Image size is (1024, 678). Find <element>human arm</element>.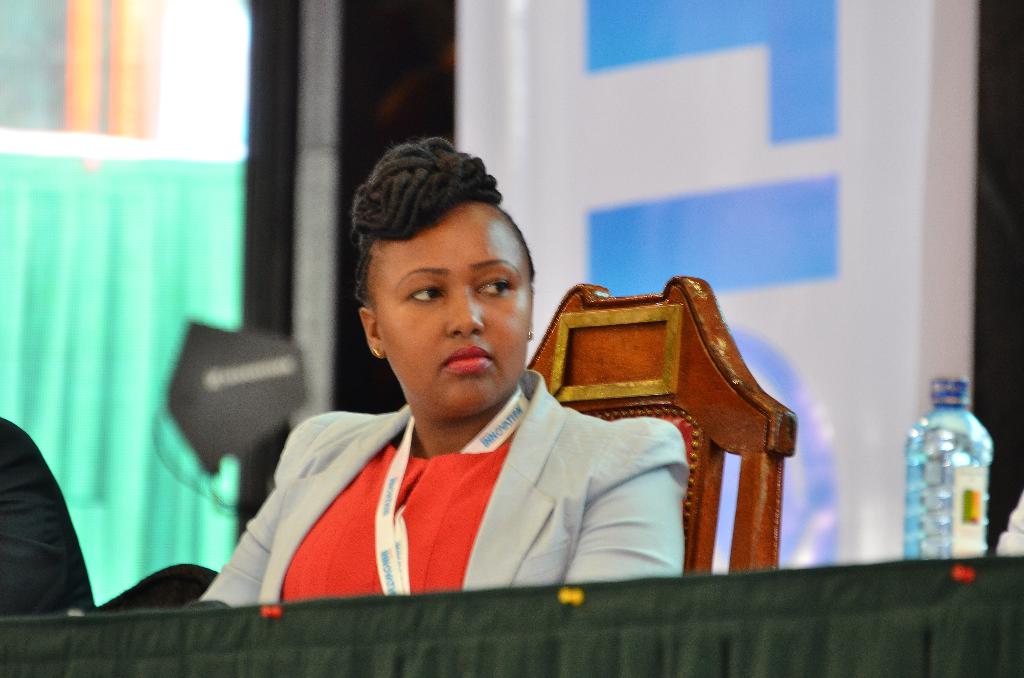
(x1=563, y1=416, x2=680, y2=582).
